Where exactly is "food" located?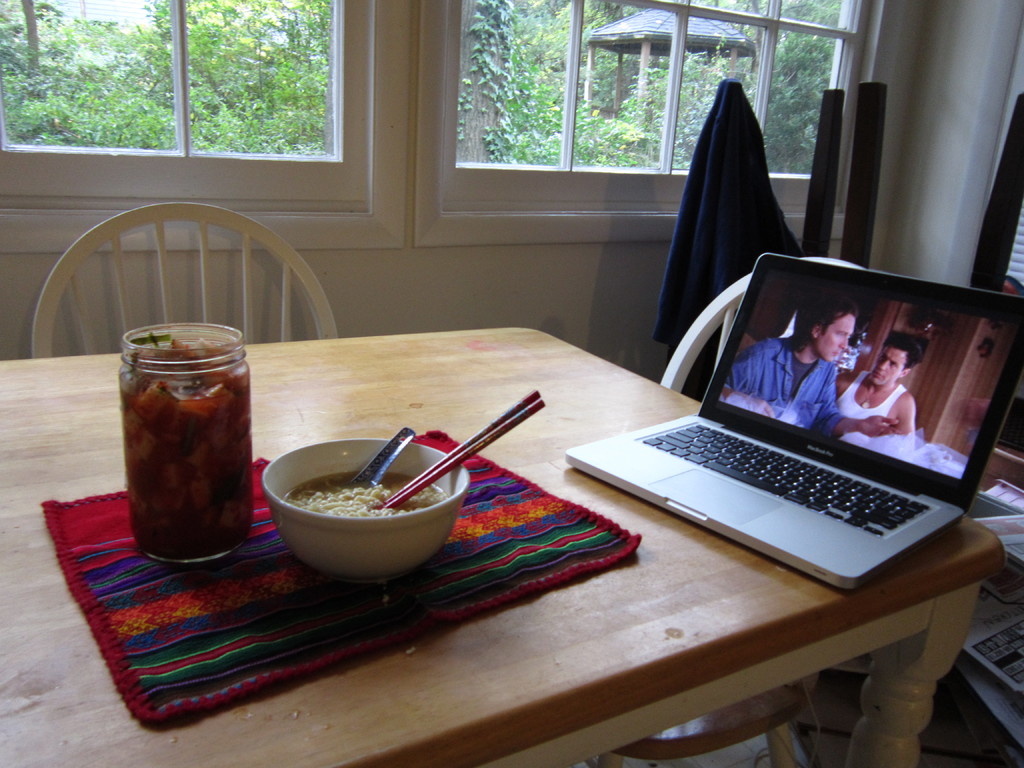
Its bounding box is BBox(111, 344, 248, 559).
